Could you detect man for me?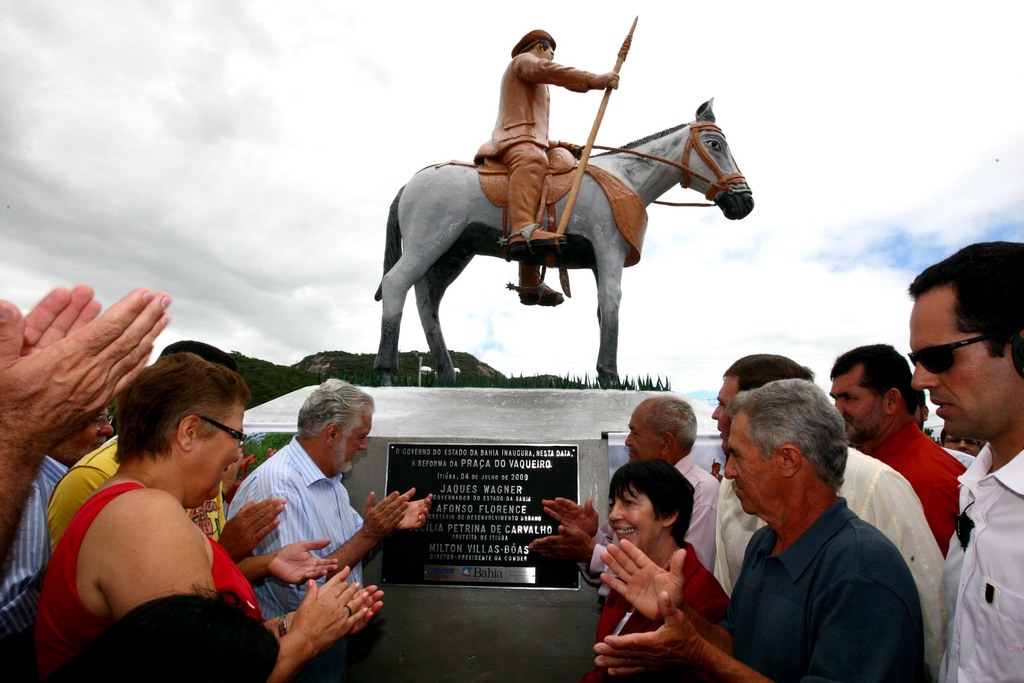
Detection result: rect(231, 374, 430, 682).
